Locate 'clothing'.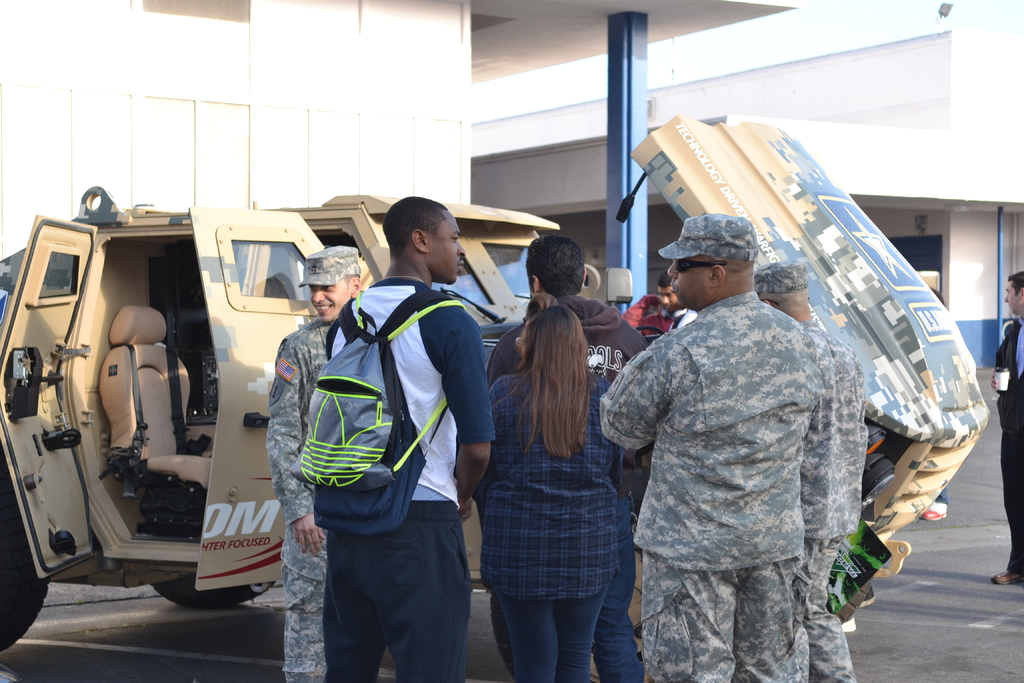
Bounding box: bbox=(320, 288, 492, 681).
